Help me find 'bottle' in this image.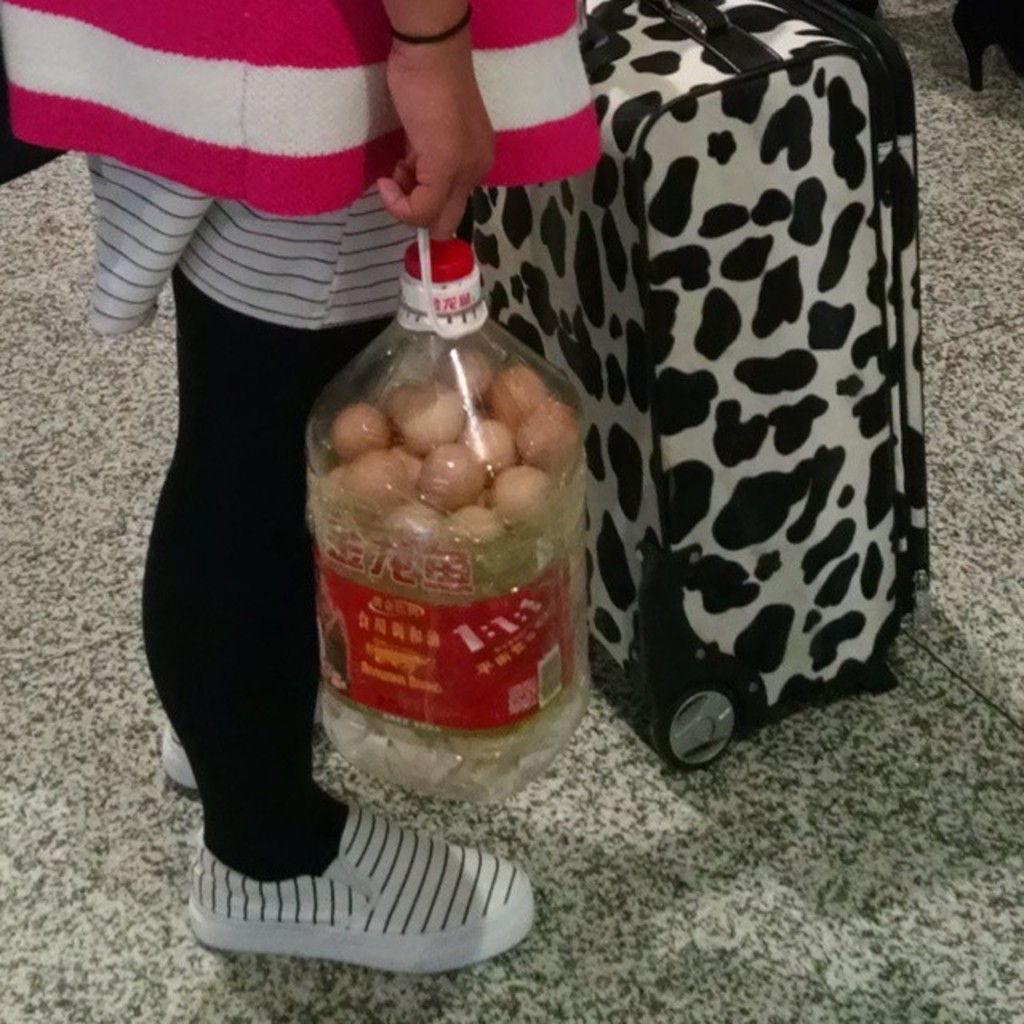
Found it: left=304, top=216, right=598, bottom=803.
